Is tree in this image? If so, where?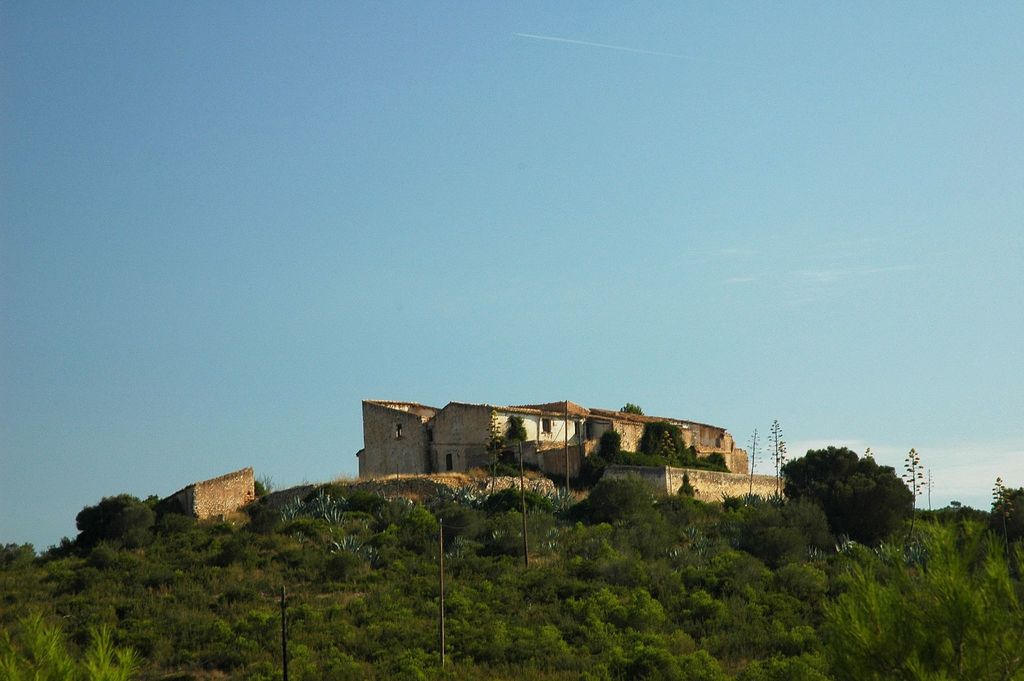
Yes, at 614 424 733 468.
